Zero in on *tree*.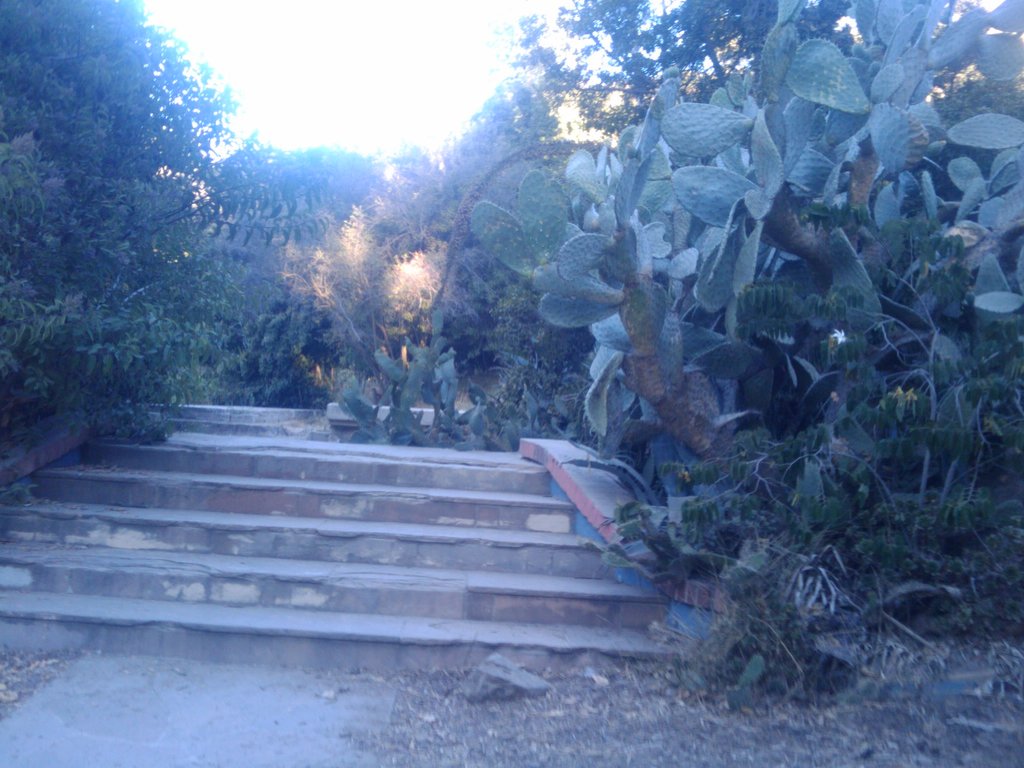
Zeroed in: l=280, t=209, r=449, b=383.
